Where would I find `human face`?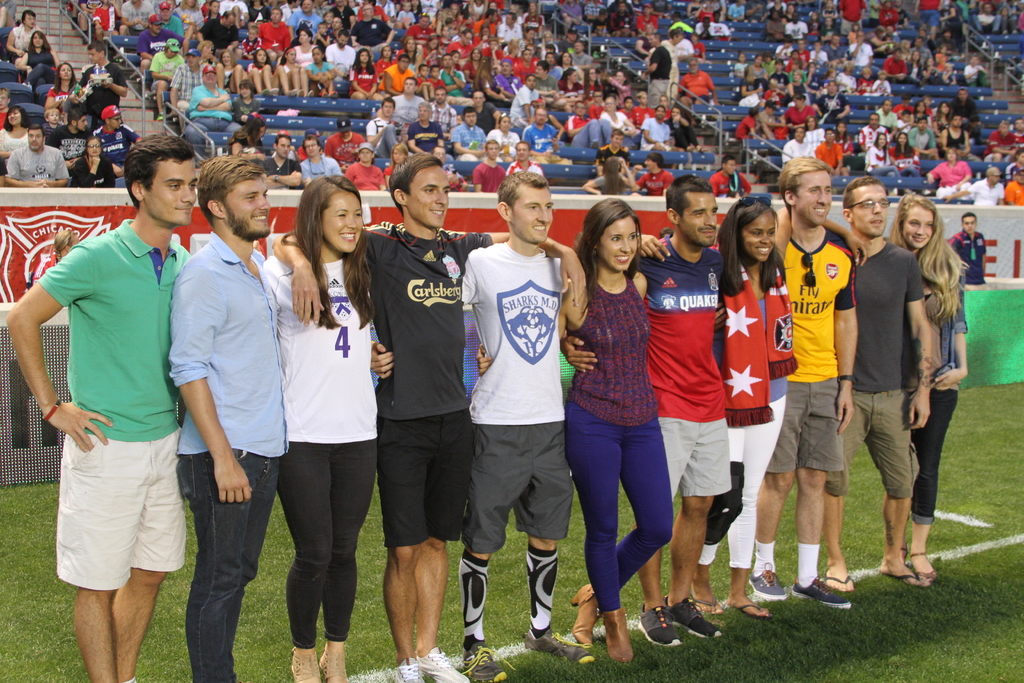
At pyautogui.locateOnScreen(406, 40, 415, 49).
